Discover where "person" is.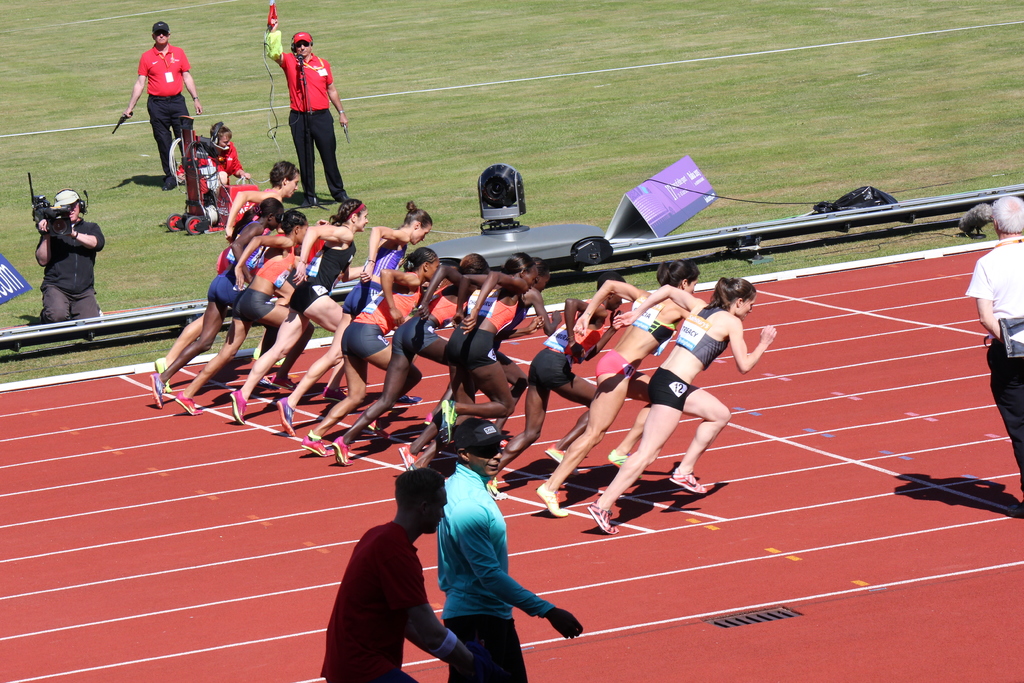
Discovered at bbox(966, 186, 1023, 500).
